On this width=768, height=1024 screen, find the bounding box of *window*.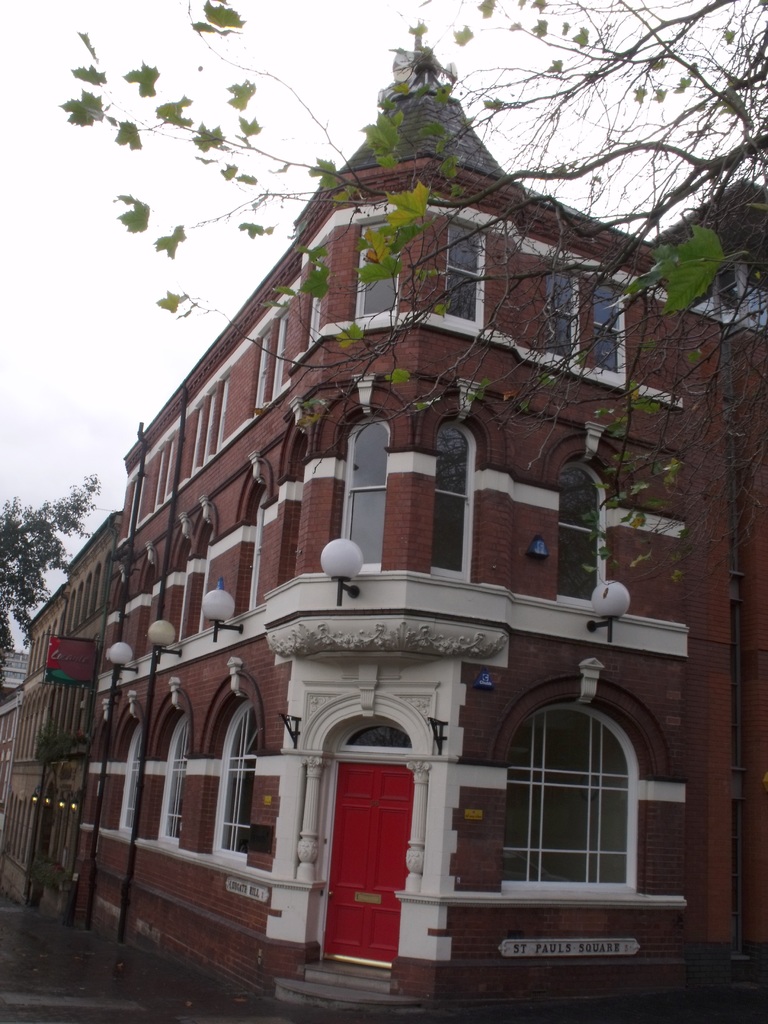
Bounding box: (left=198, top=687, right=262, bottom=866).
